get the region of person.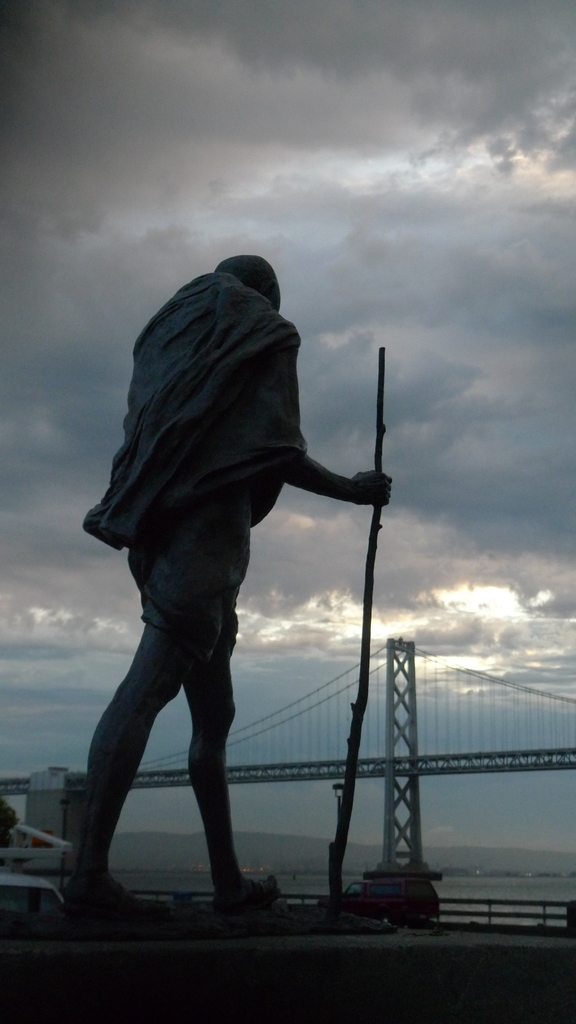
bbox=(64, 253, 391, 918).
